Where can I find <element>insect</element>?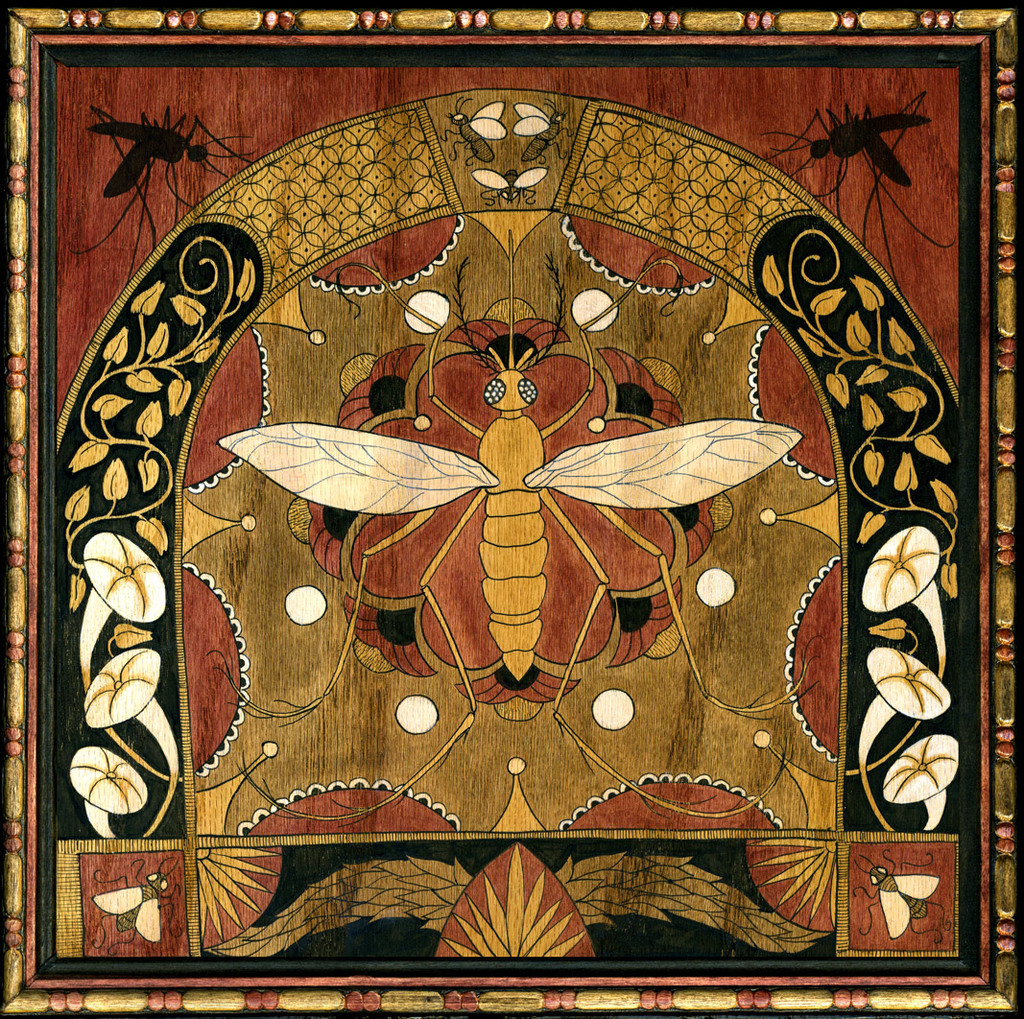
You can find it at [92,854,181,946].
